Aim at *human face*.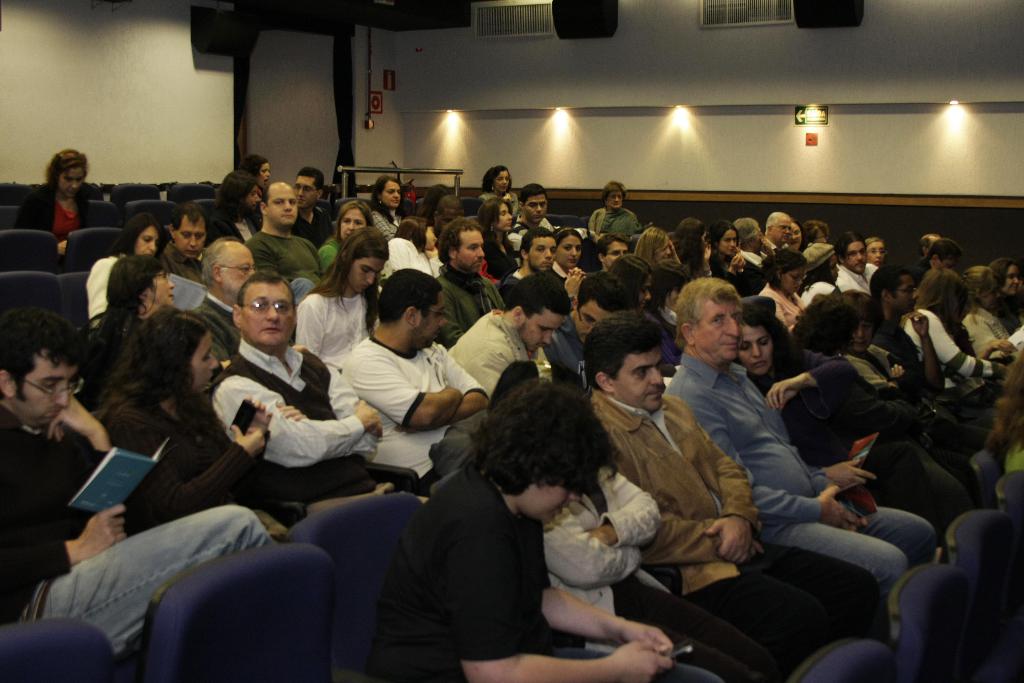
Aimed at box(259, 161, 270, 188).
